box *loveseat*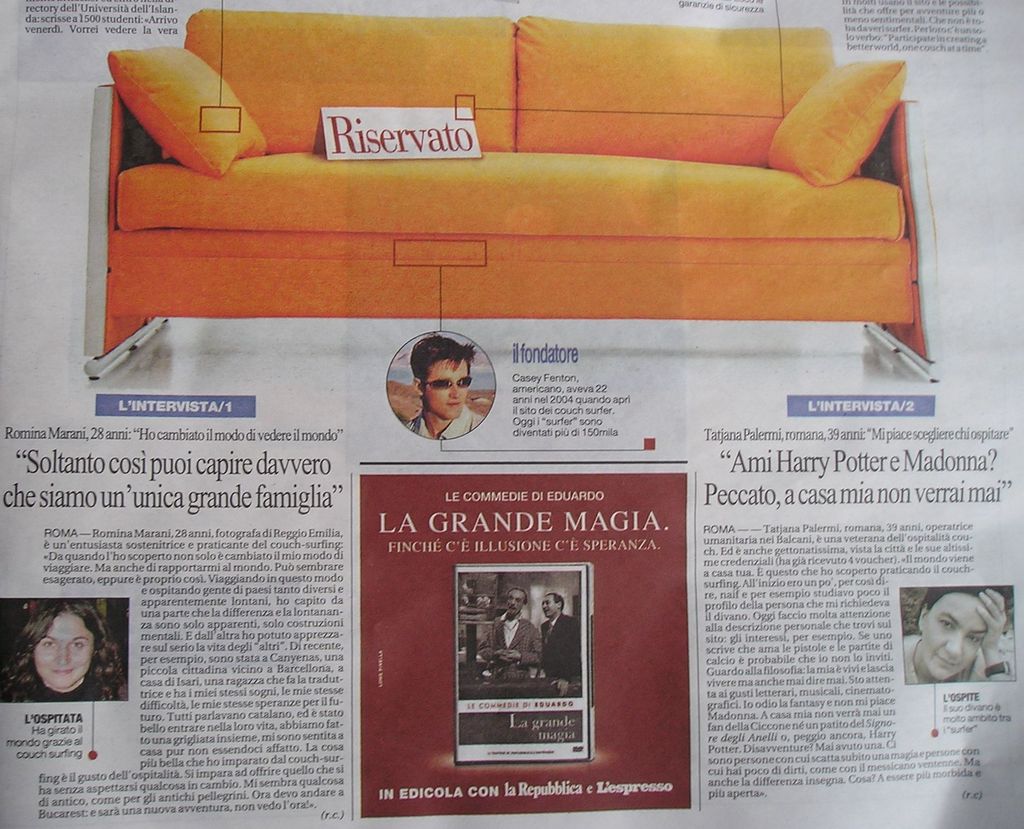
83,6,937,382
